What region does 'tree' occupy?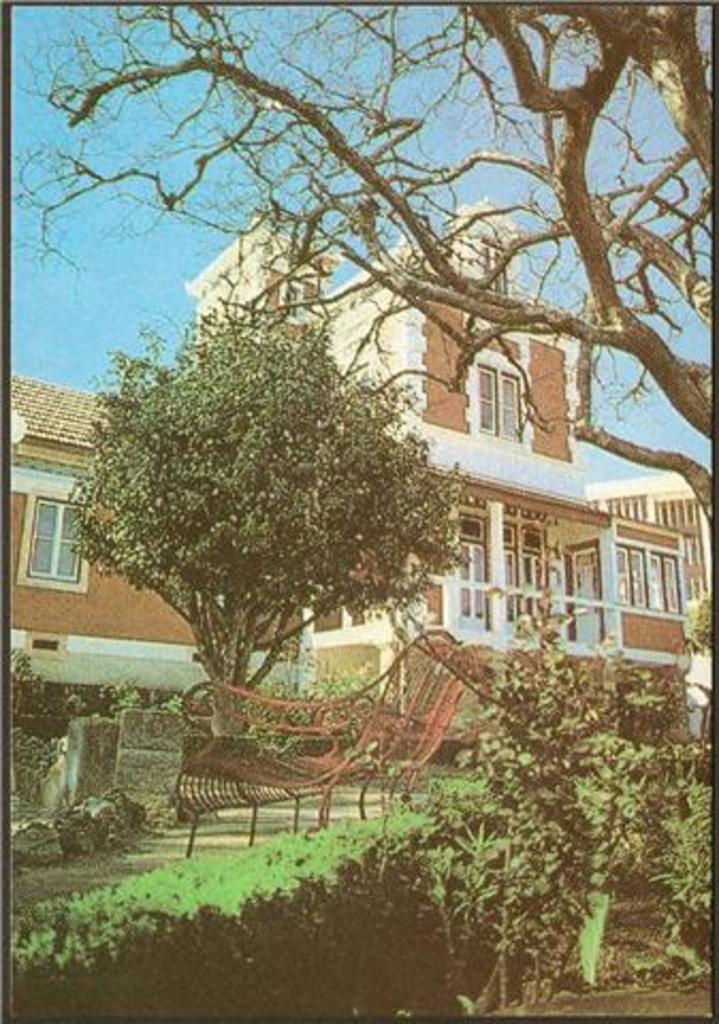
[x1=75, y1=271, x2=472, y2=725].
